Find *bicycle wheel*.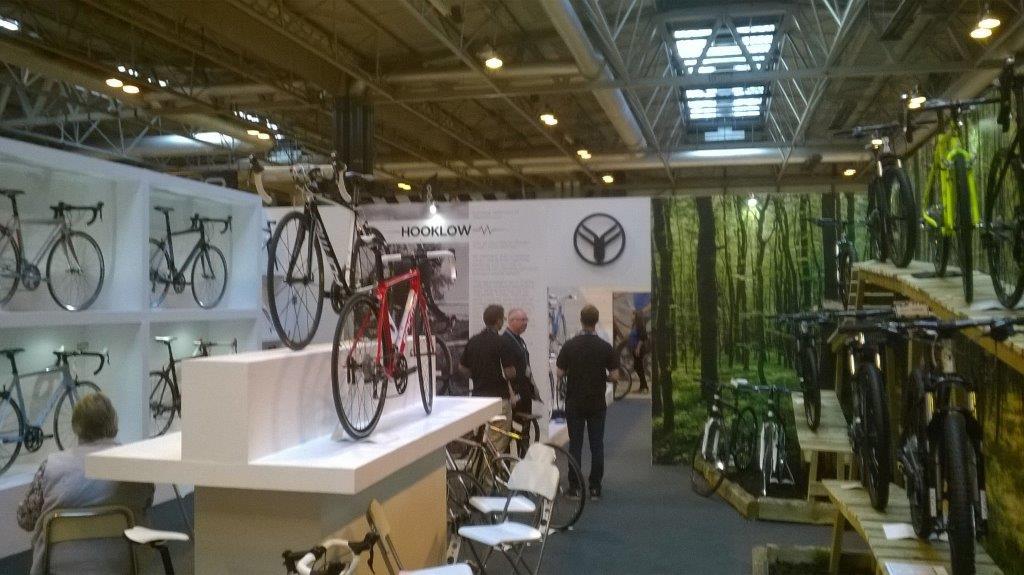
<box>145,237,172,314</box>.
